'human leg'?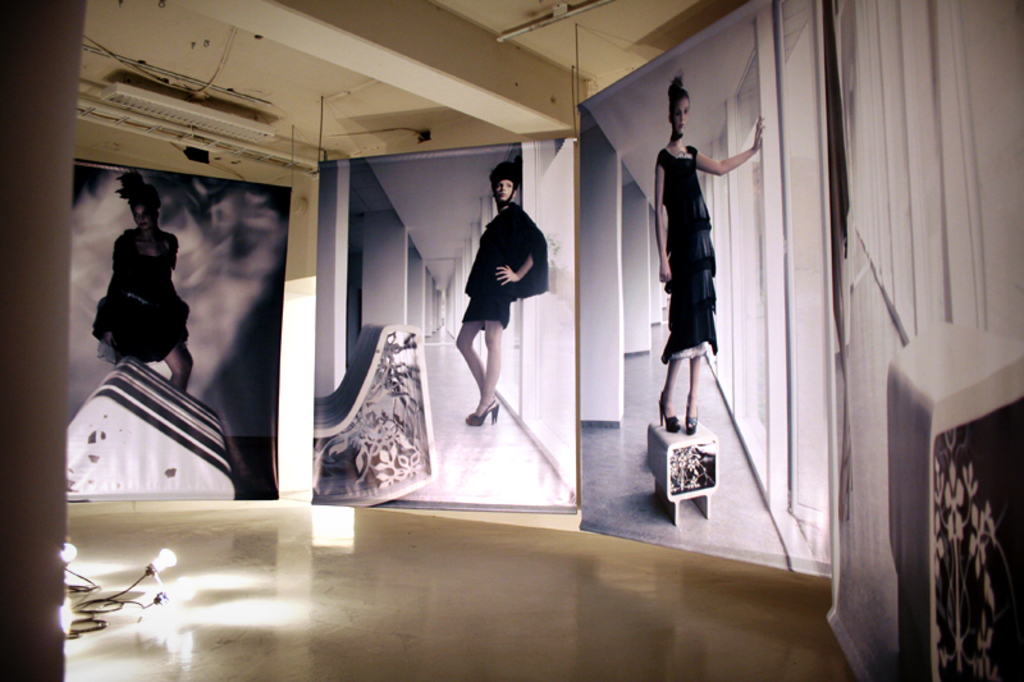
[653,358,681,434]
